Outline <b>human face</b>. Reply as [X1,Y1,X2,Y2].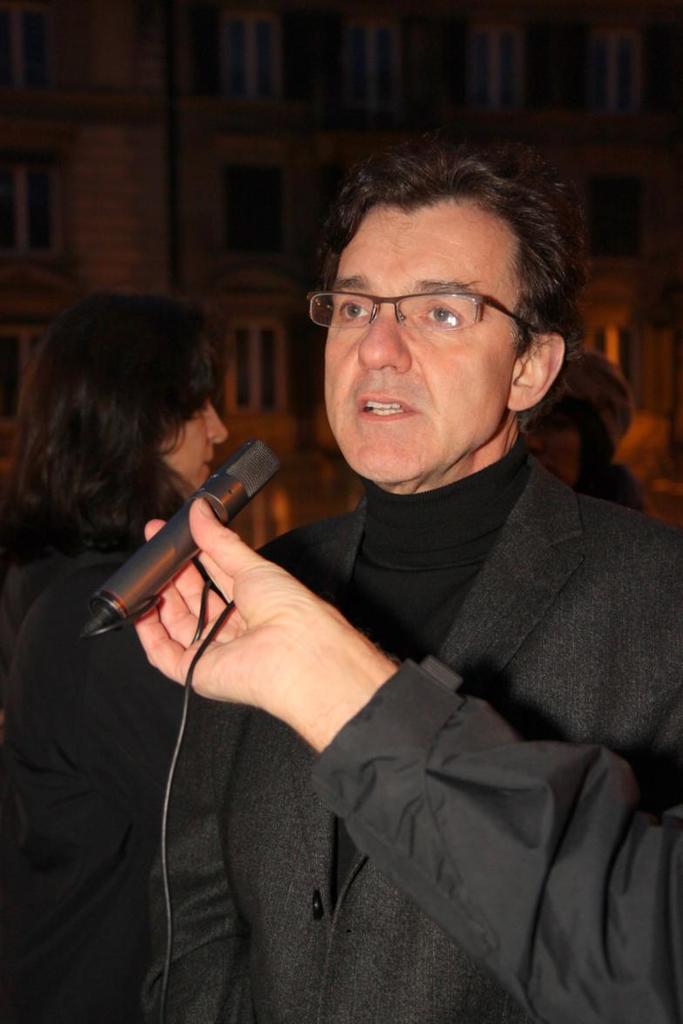
[159,391,230,492].
